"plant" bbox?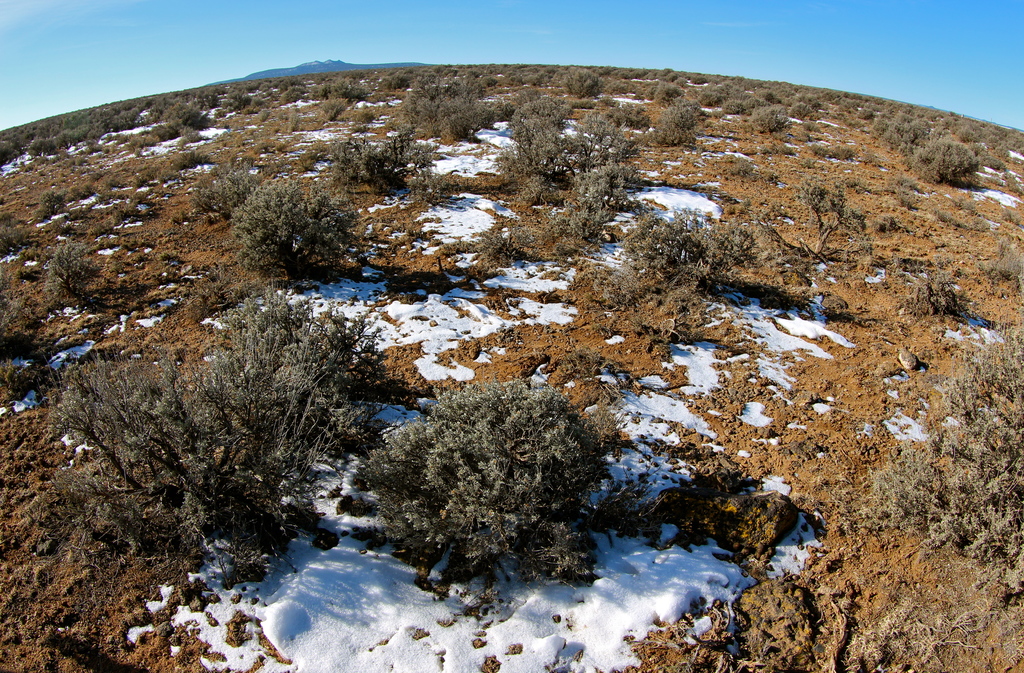
region(668, 96, 697, 119)
